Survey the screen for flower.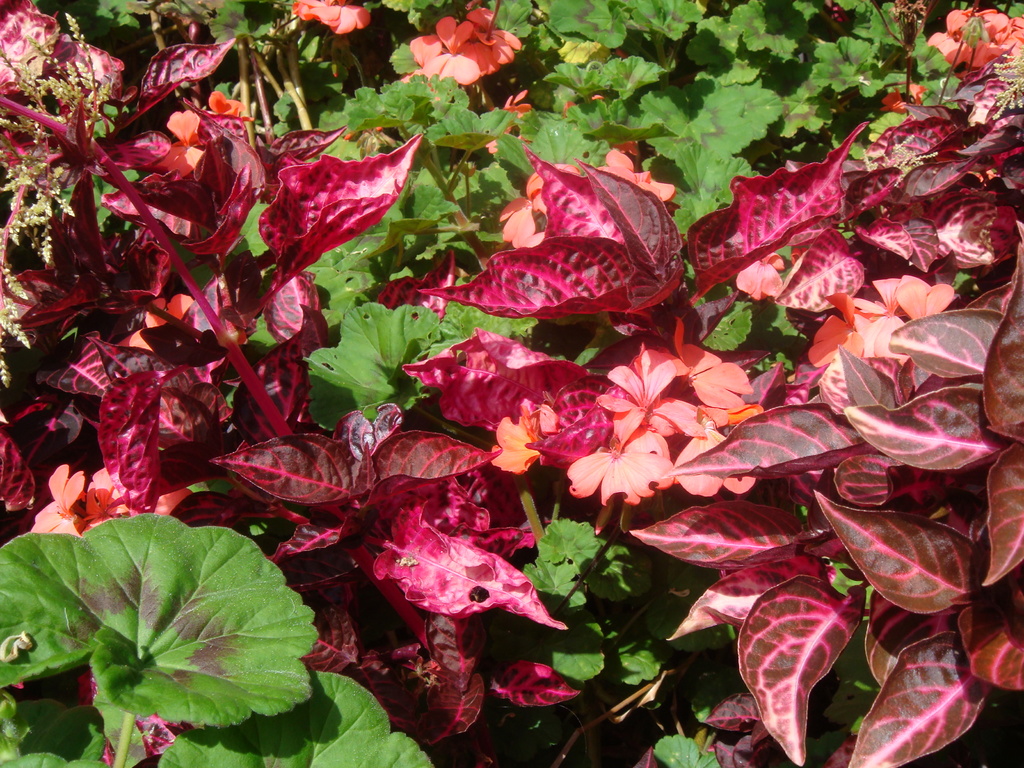
Survey found: <bbox>735, 247, 784, 296</bbox>.
